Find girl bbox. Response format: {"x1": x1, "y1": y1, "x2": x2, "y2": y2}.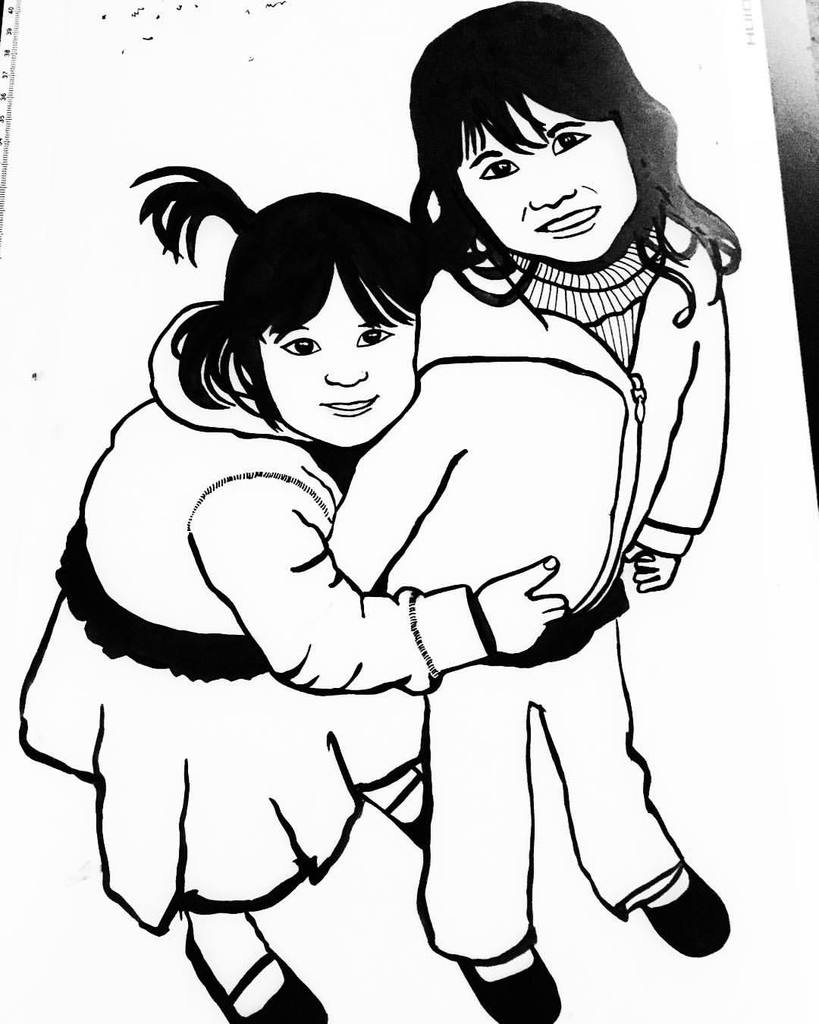
{"x1": 0, "y1": 160, "x2": 568, "y2": 1023}.
